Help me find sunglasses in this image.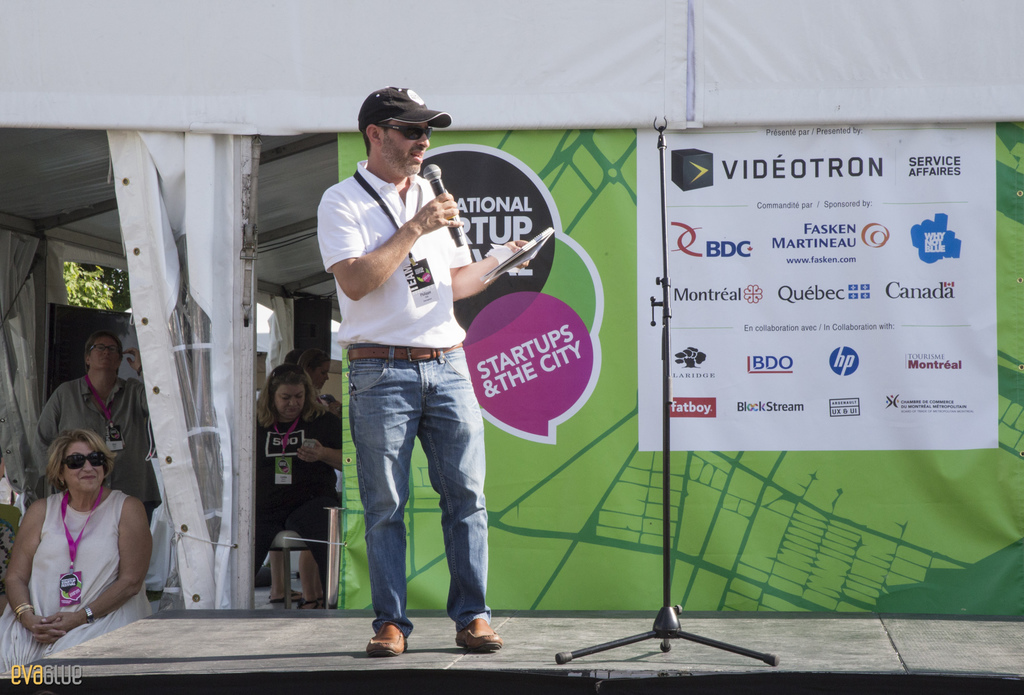
Found it: {"left": 61, "top": 451, "right": 106, "bottom": 468}.
